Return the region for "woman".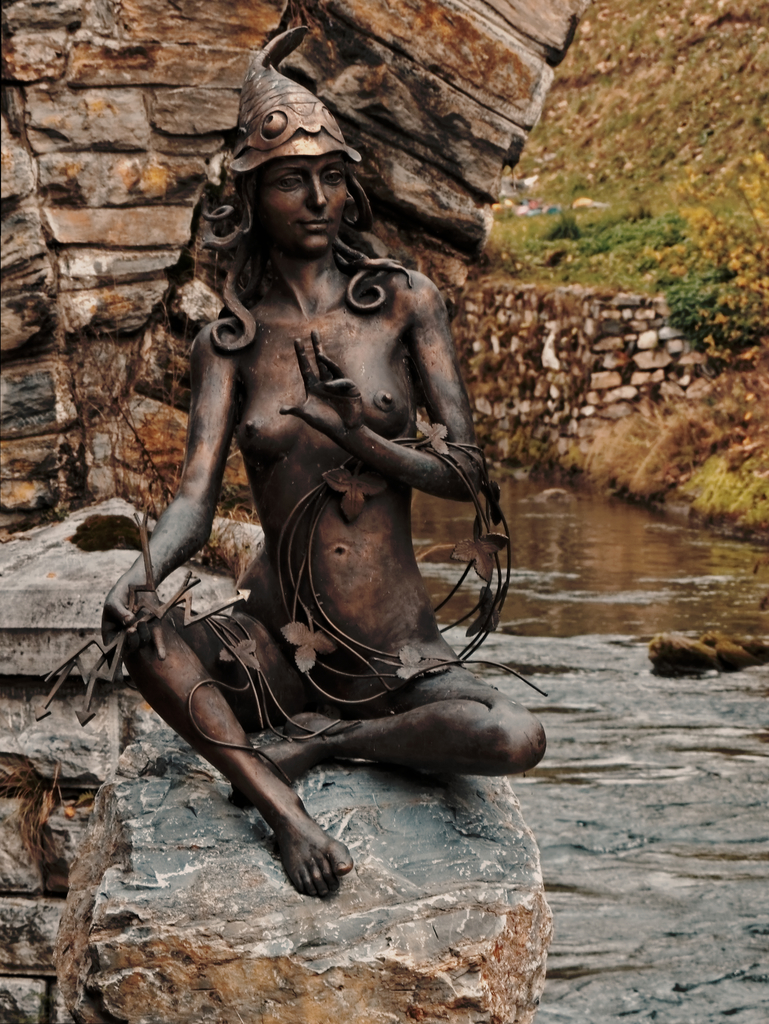
<region>87, 49, 537, 893</region>.
